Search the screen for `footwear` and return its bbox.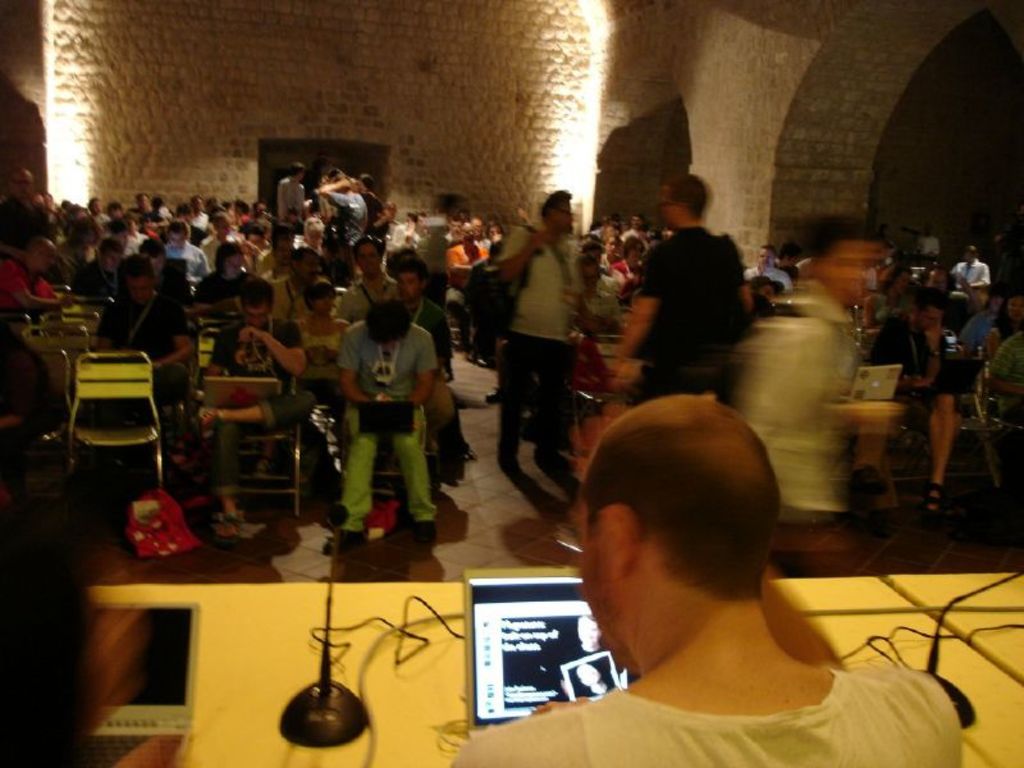
Found: (250, 456, 271, 479).
